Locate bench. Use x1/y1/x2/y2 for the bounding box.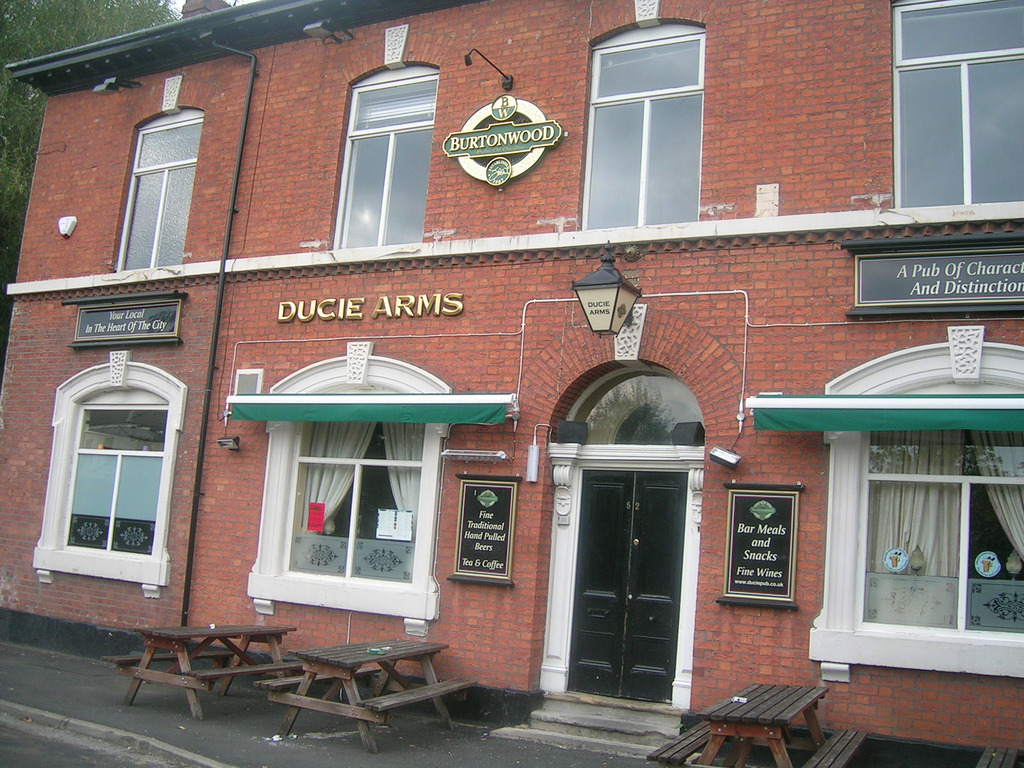
104/616/320/722.
